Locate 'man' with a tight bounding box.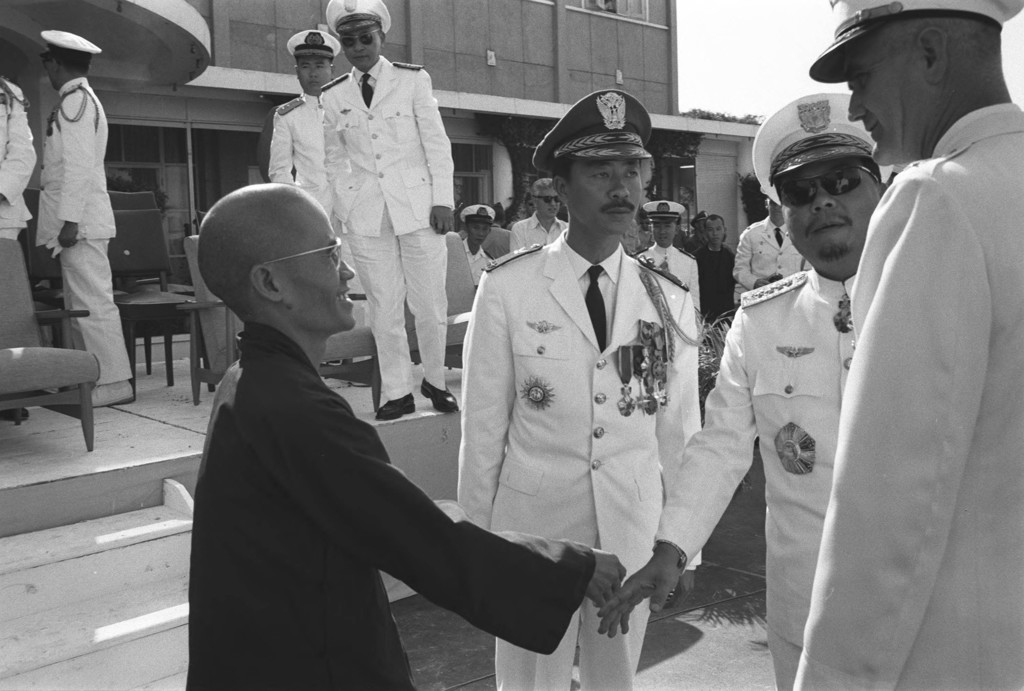
<bbox>483, 204, 517, 255</bbox>.
